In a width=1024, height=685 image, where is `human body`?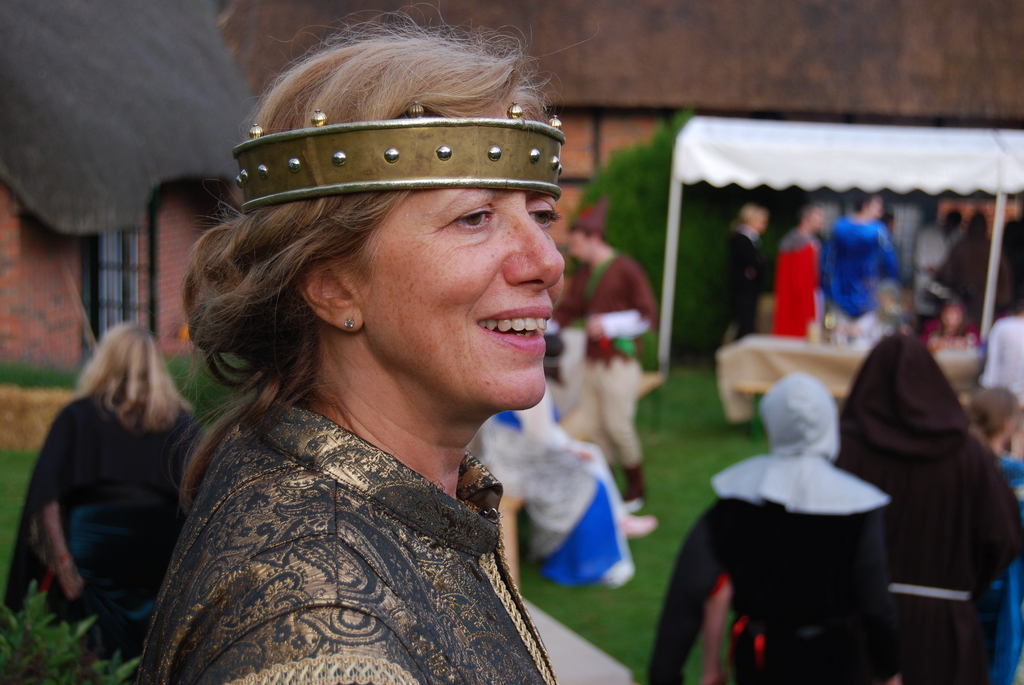
bbox(840, 293, 1018, 661).
